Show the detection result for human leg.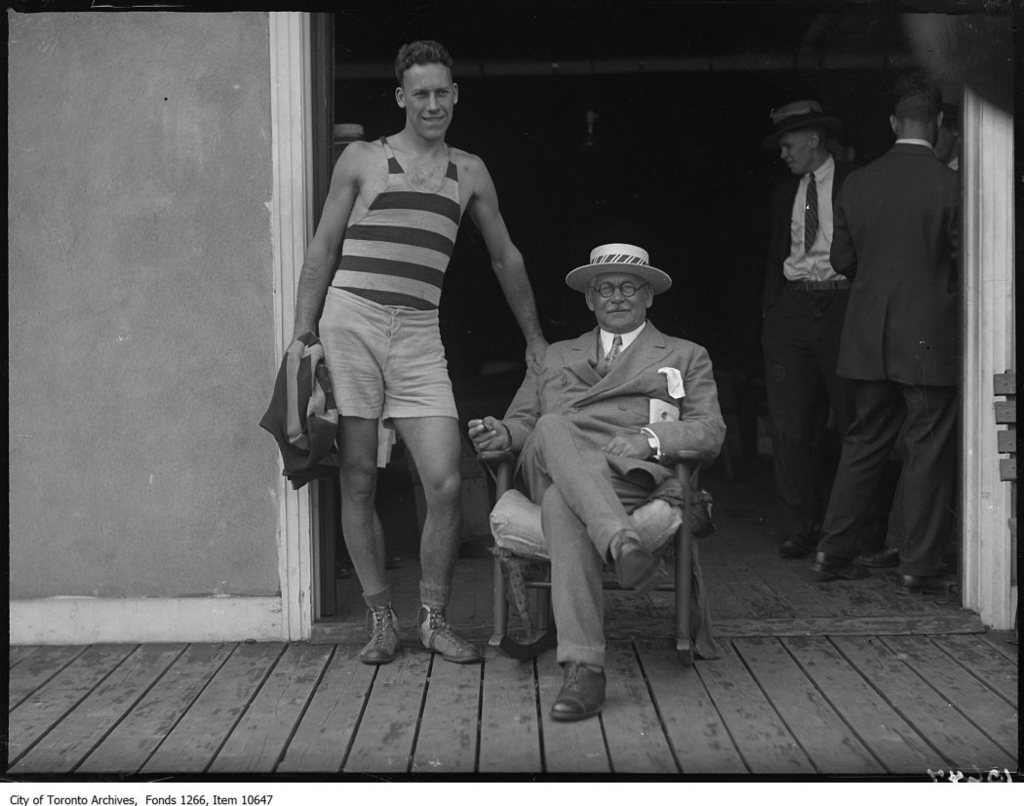
(773,284,815,559).
